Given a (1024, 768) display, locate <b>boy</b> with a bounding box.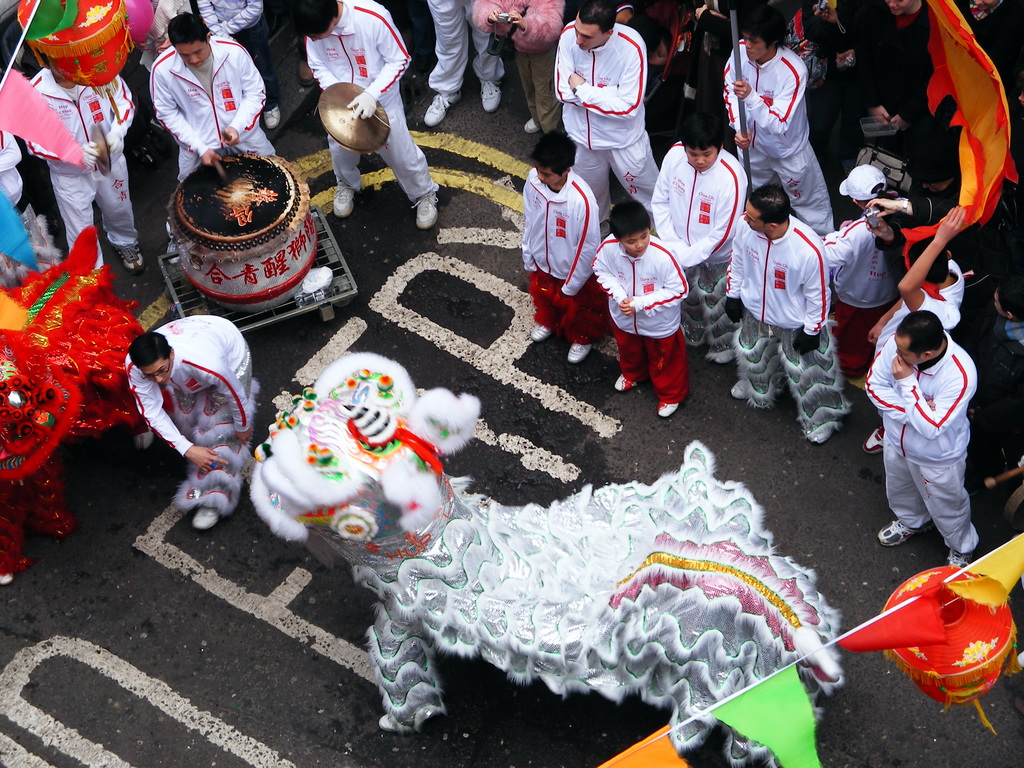
Located: [596, 200, 710, 420].
